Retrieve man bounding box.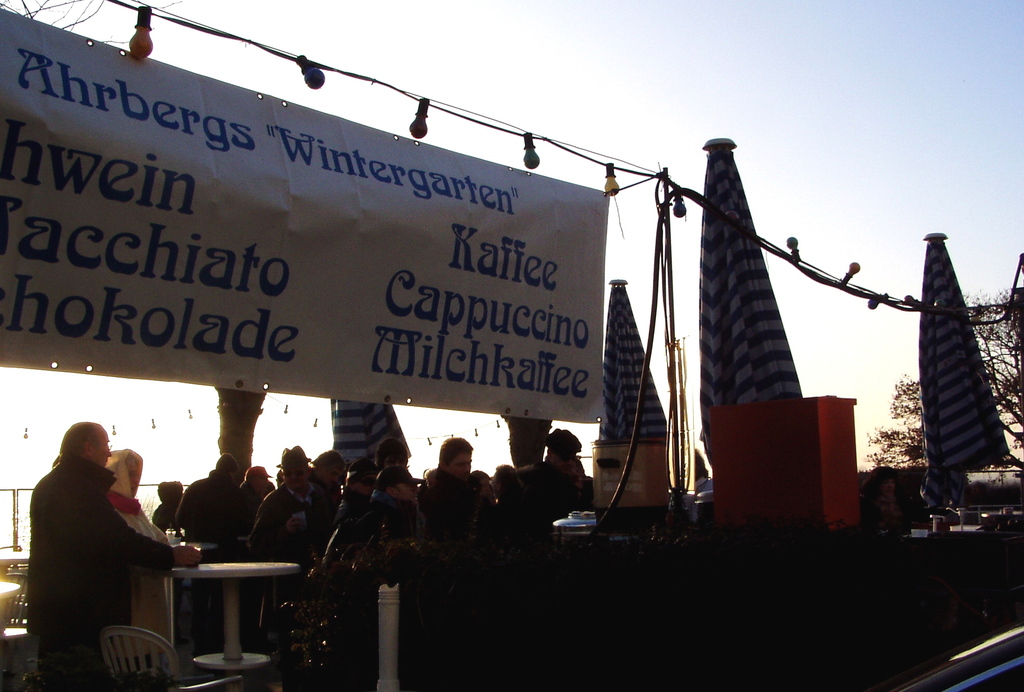
Bounding box: 19 433 177 651.
